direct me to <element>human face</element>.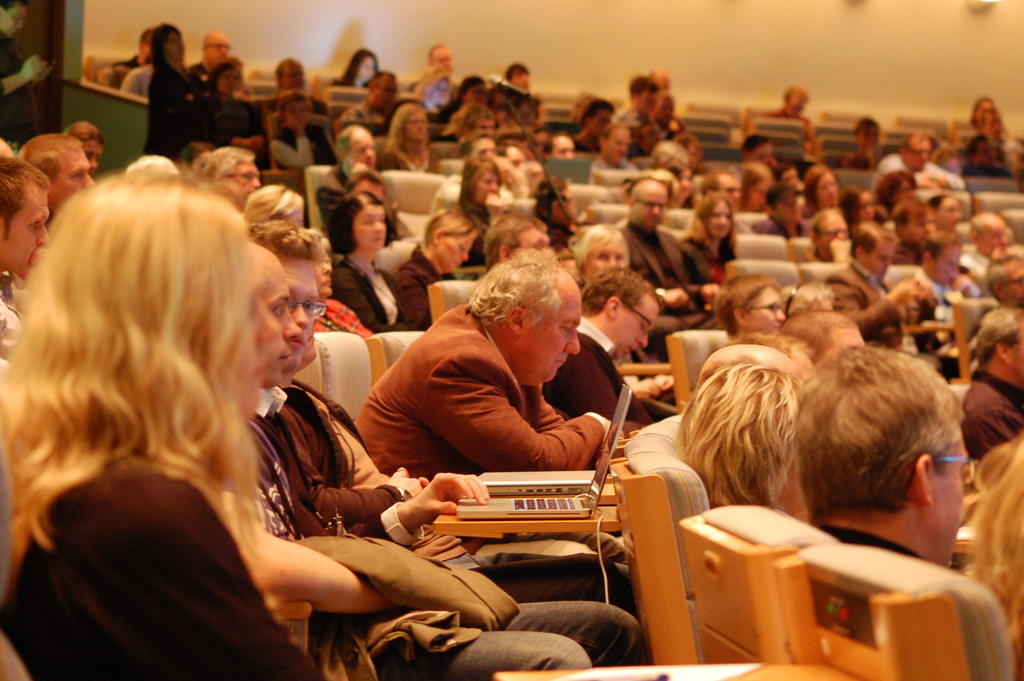
Direction: bbox=(356, 205, 390, 256).
